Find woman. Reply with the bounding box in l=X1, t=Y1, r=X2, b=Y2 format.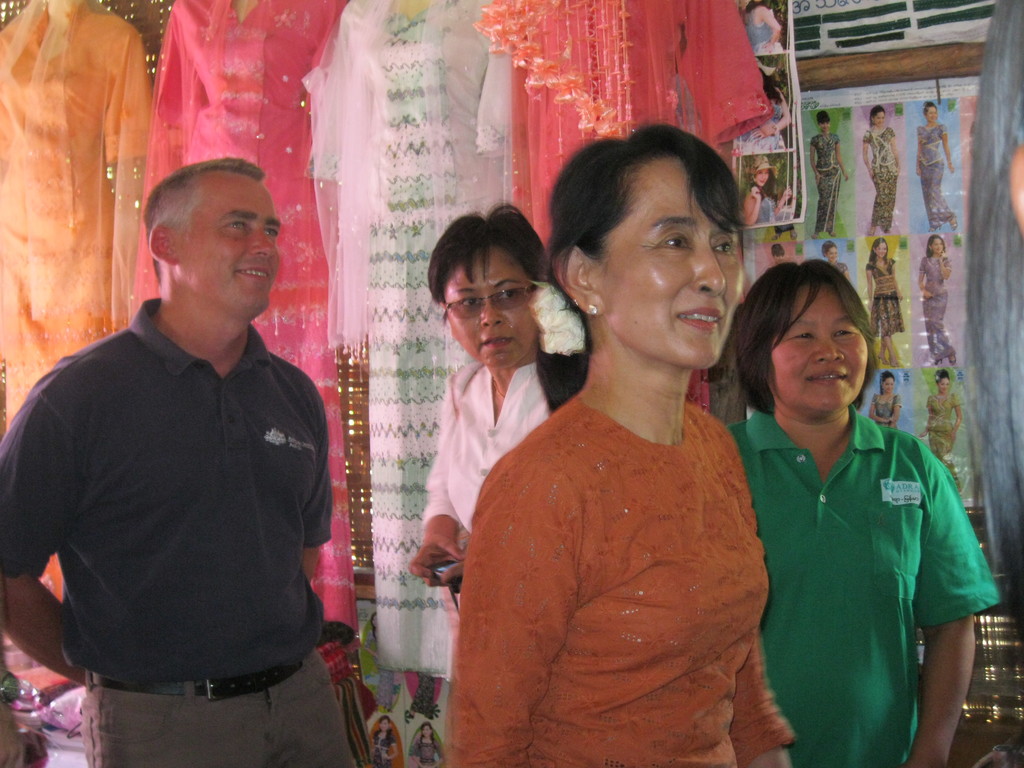
l=860, t=235, r=903, b=364.
